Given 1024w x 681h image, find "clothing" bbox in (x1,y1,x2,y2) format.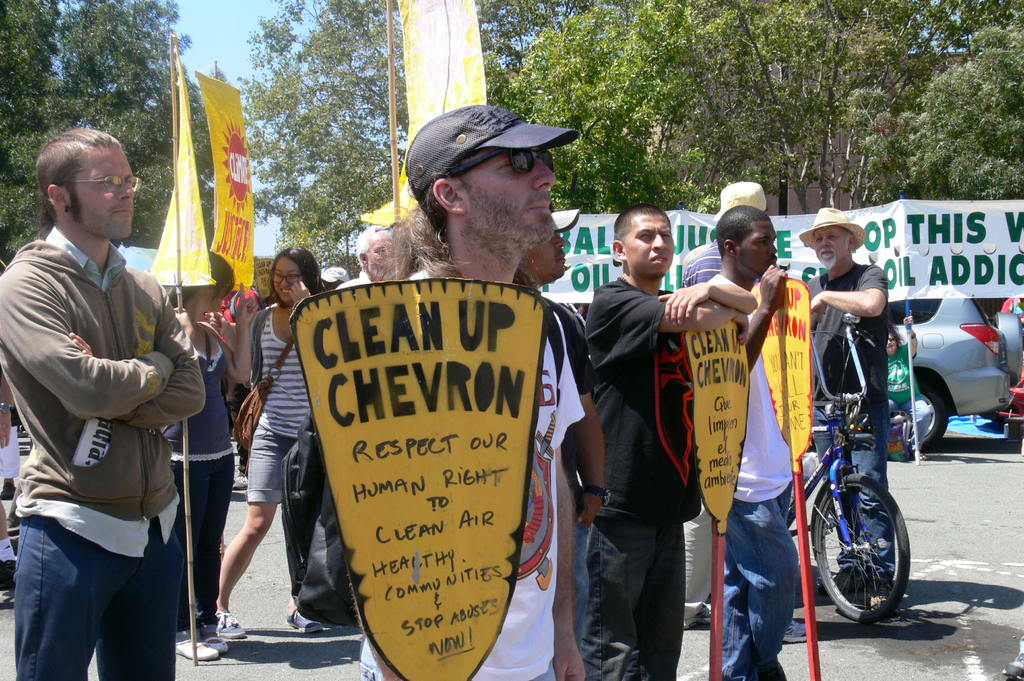
(324,252,580,680).
